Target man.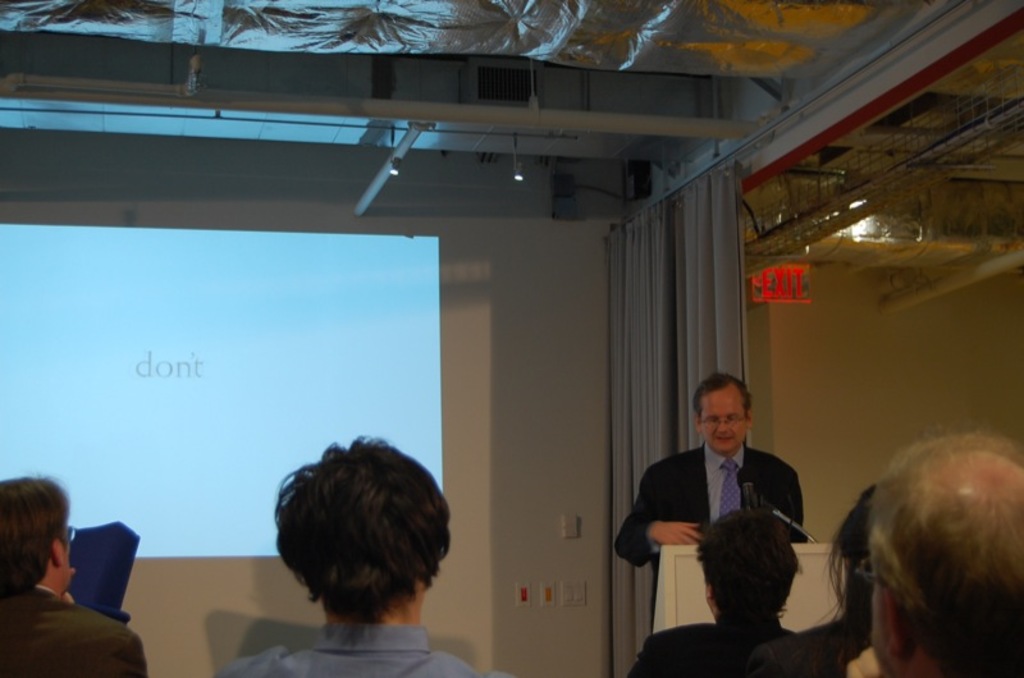
Target region: x1=632 y1=508 x2=804 y2=677.
